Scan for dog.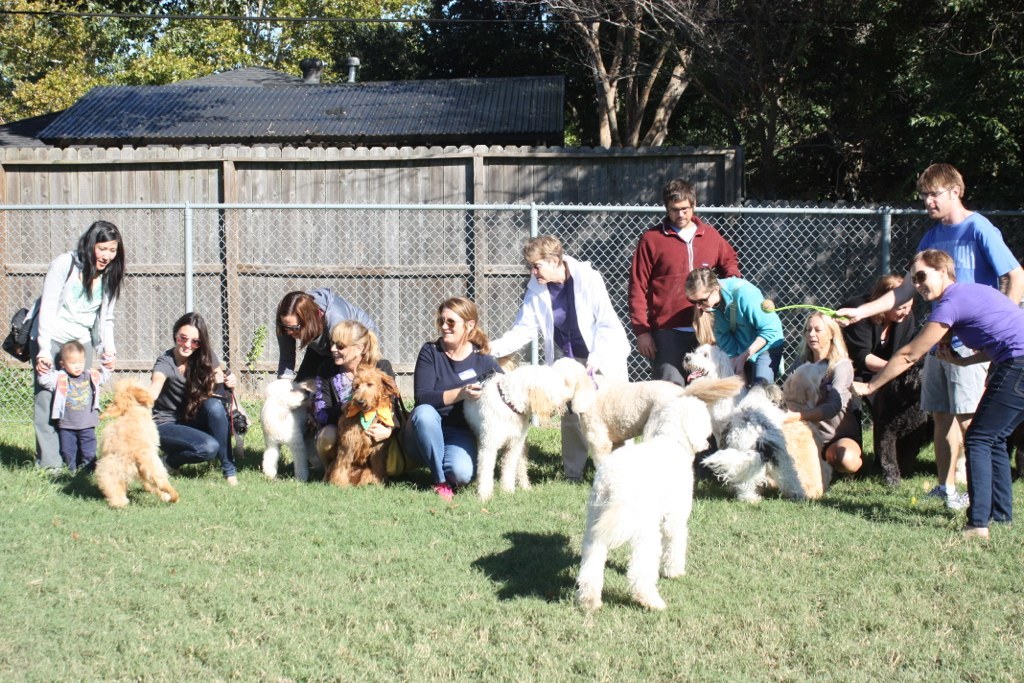
Scan result: bbox=(575, 390, 716, 619).
